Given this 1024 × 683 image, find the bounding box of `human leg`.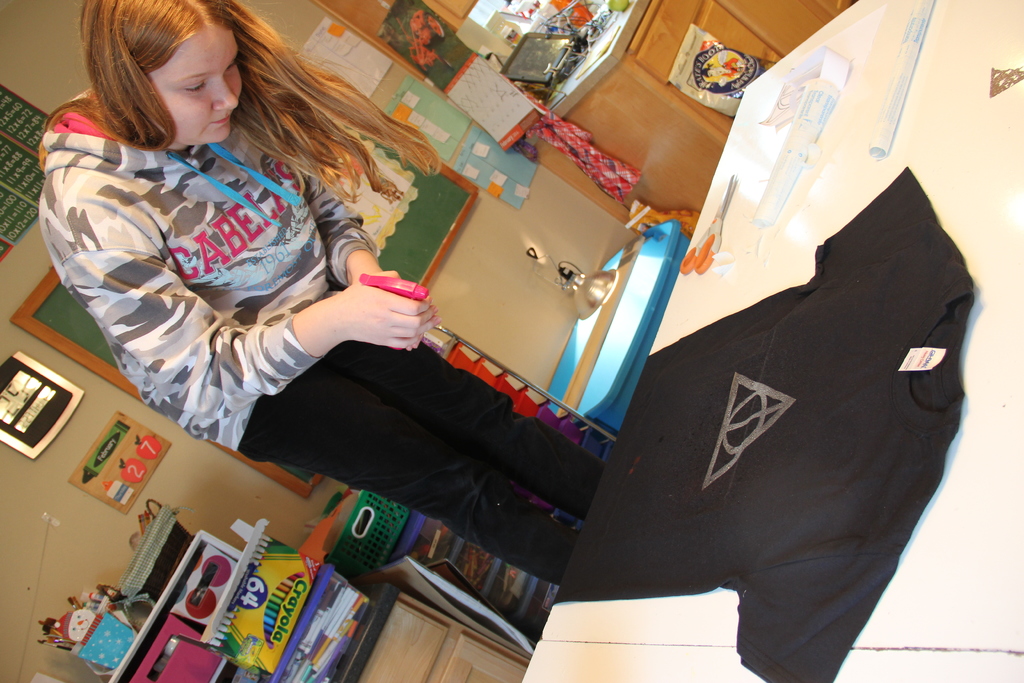
left=244, top=357, right=585, bottom=592.
